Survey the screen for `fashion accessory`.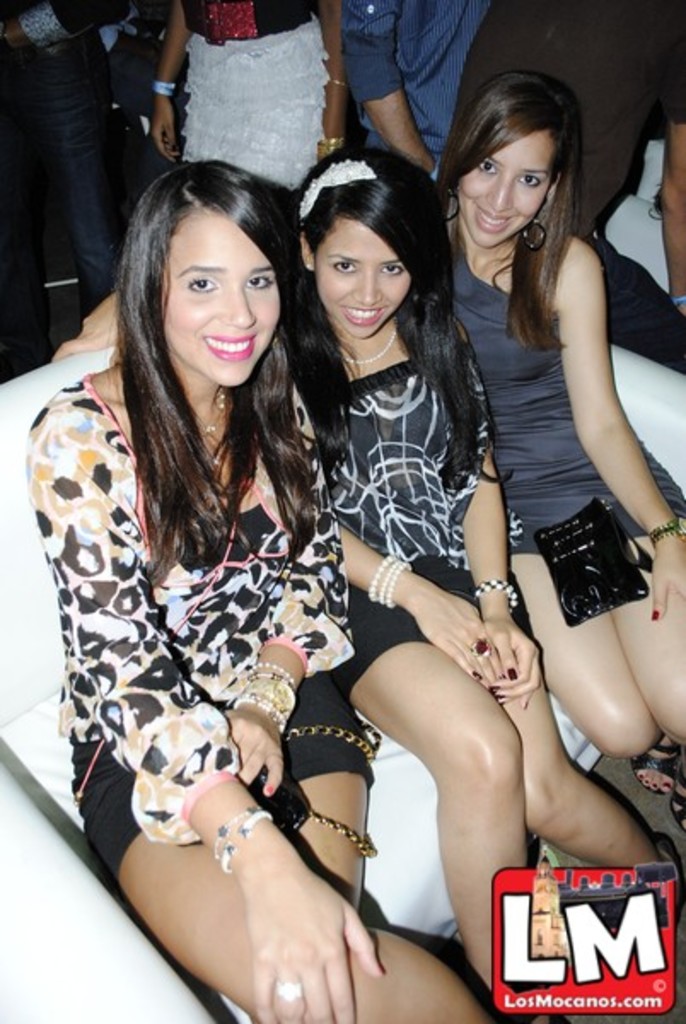
Survey found: (536,497,648,623).
